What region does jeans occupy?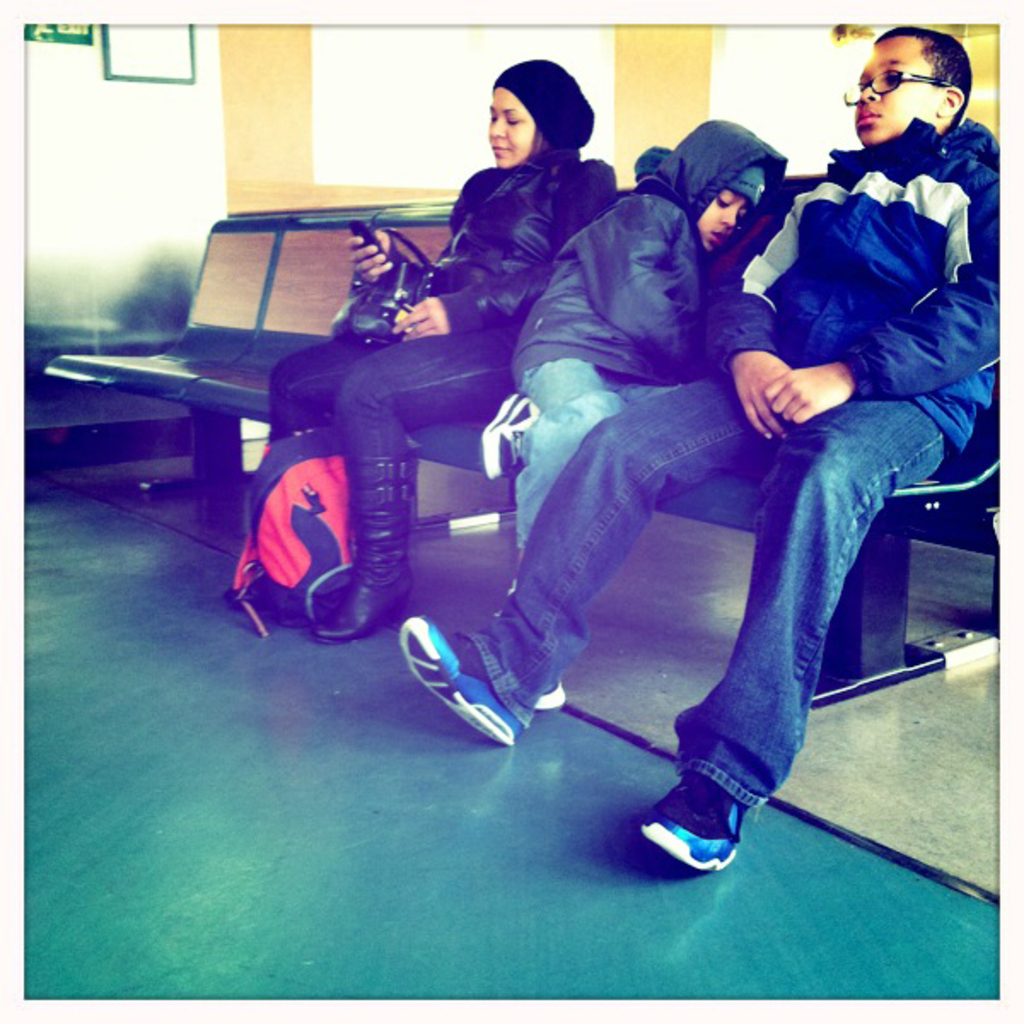
l=271, t=329, r=510, b=456.
